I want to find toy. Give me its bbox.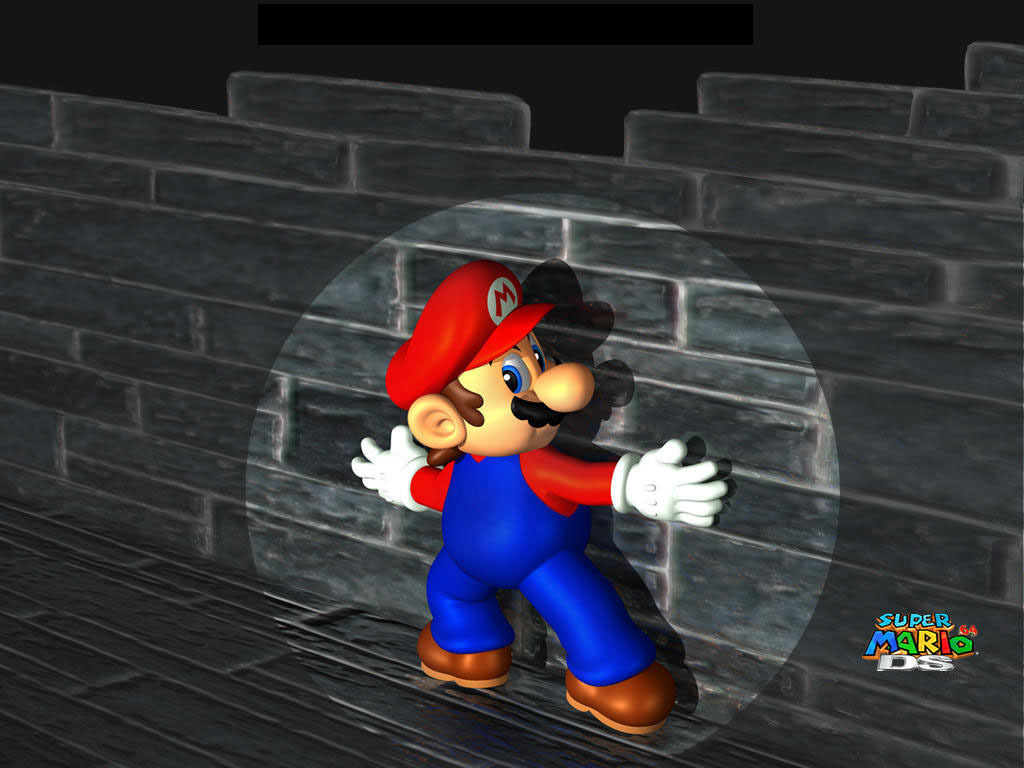
bbox=(349, 261, 726, 737).
